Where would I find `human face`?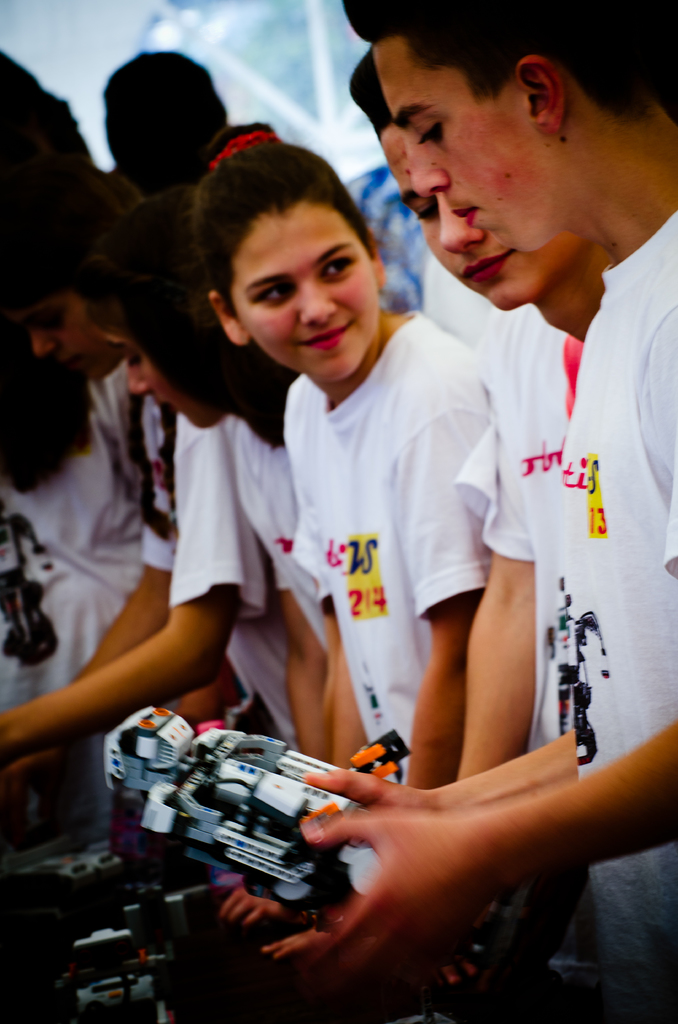
At {"x1": 94, "y1": 321, "x2": 220, "y2": 423}.
